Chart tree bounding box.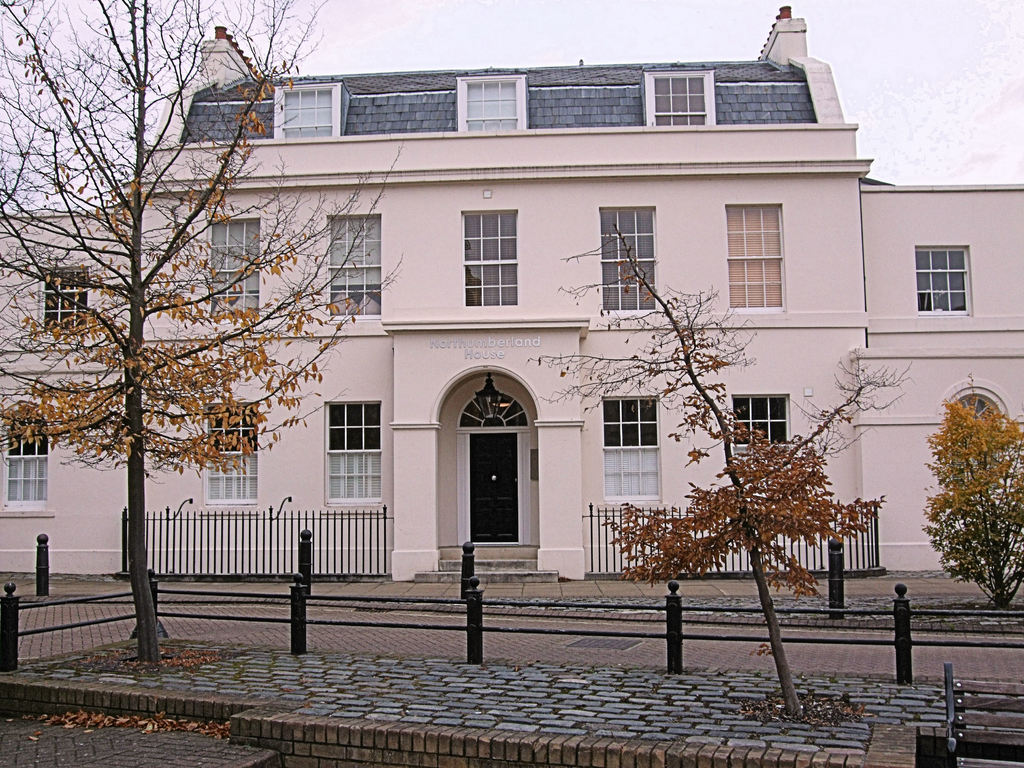
Charted: {"left": 0, "top": 0, "right": 408, "bottom": 671}.
